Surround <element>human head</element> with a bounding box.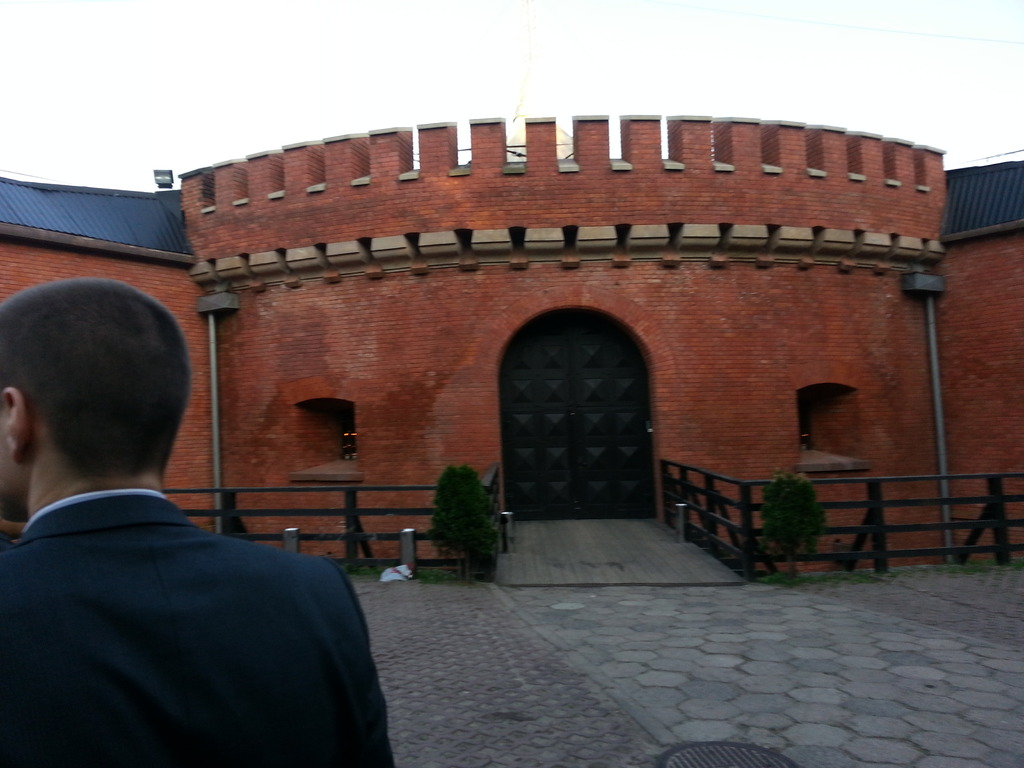
left=0, top=269, right=194, bottom=505.
